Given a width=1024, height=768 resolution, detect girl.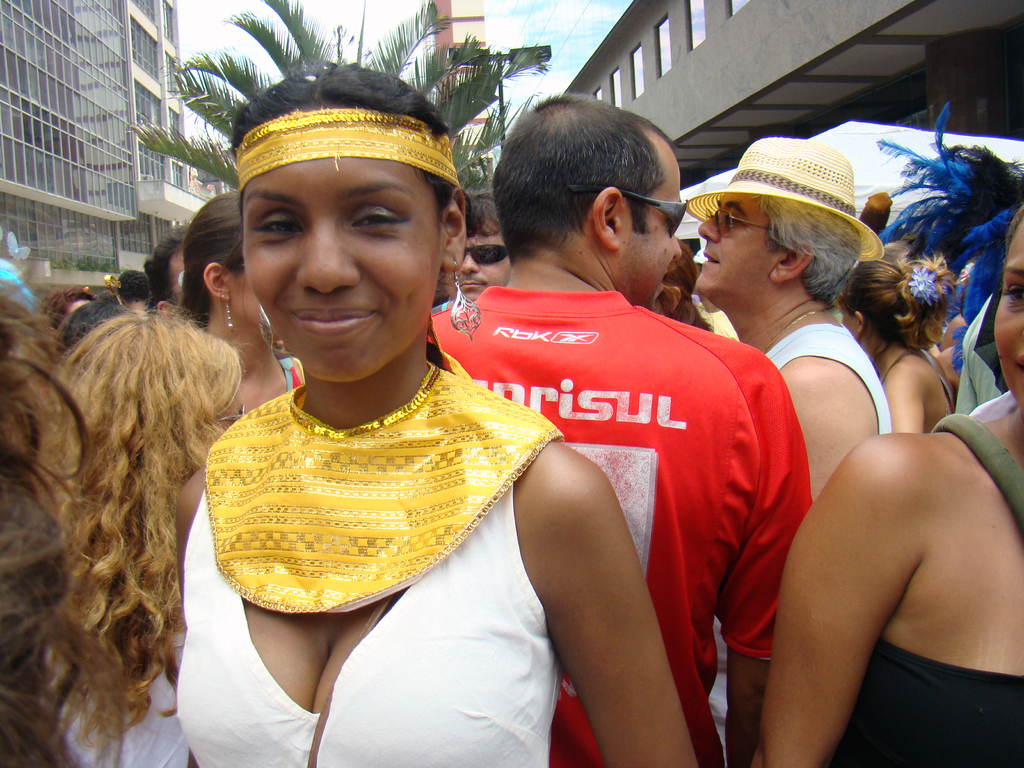
crop(174, 64, 700, 767).
